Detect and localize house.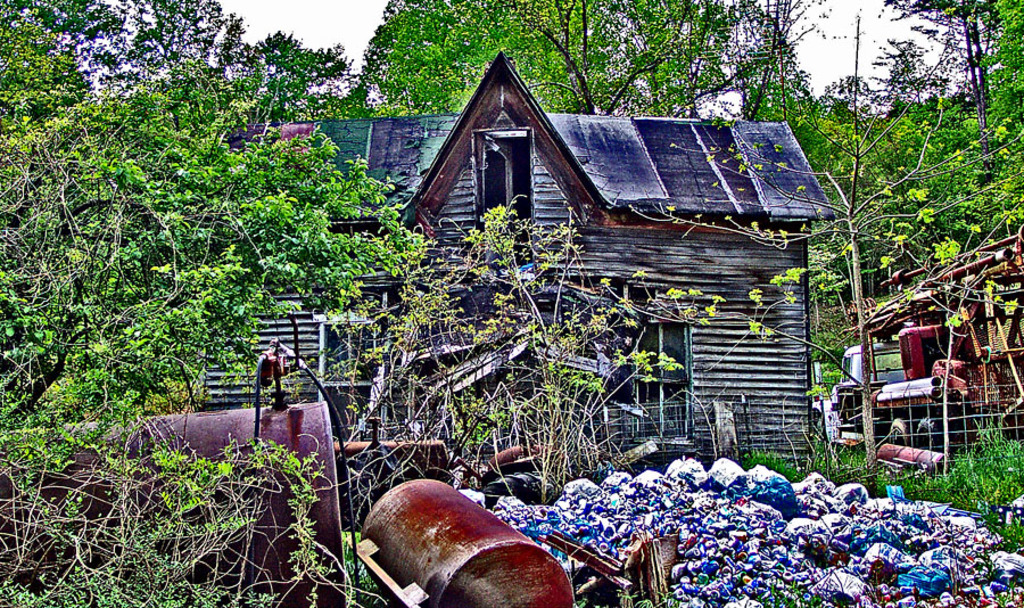
Localized at 218,49,829,459.
